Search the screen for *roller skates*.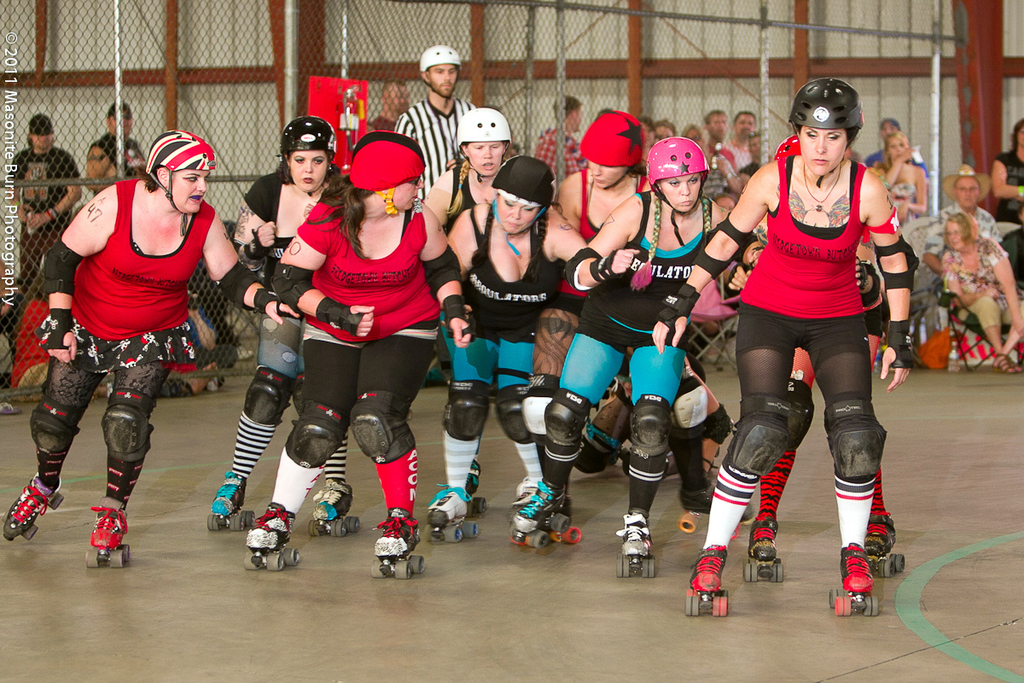
Found at 684, 541, 729, 616.
